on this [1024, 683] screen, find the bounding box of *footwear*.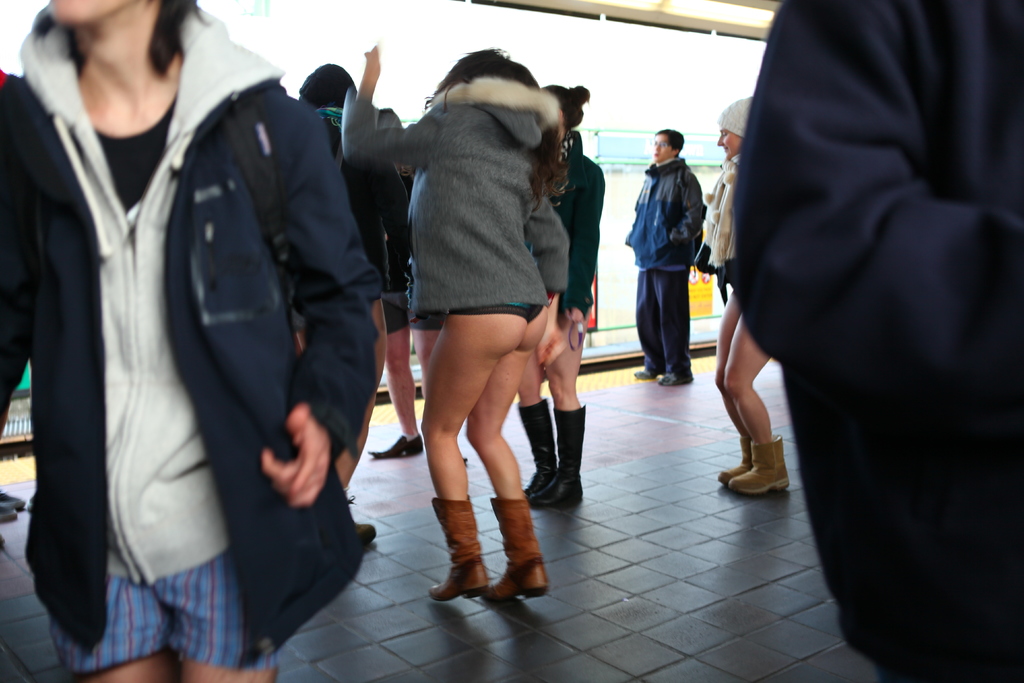
Bounding box: pyautogui.locateOnScreen(369, 431, 423, 462).
